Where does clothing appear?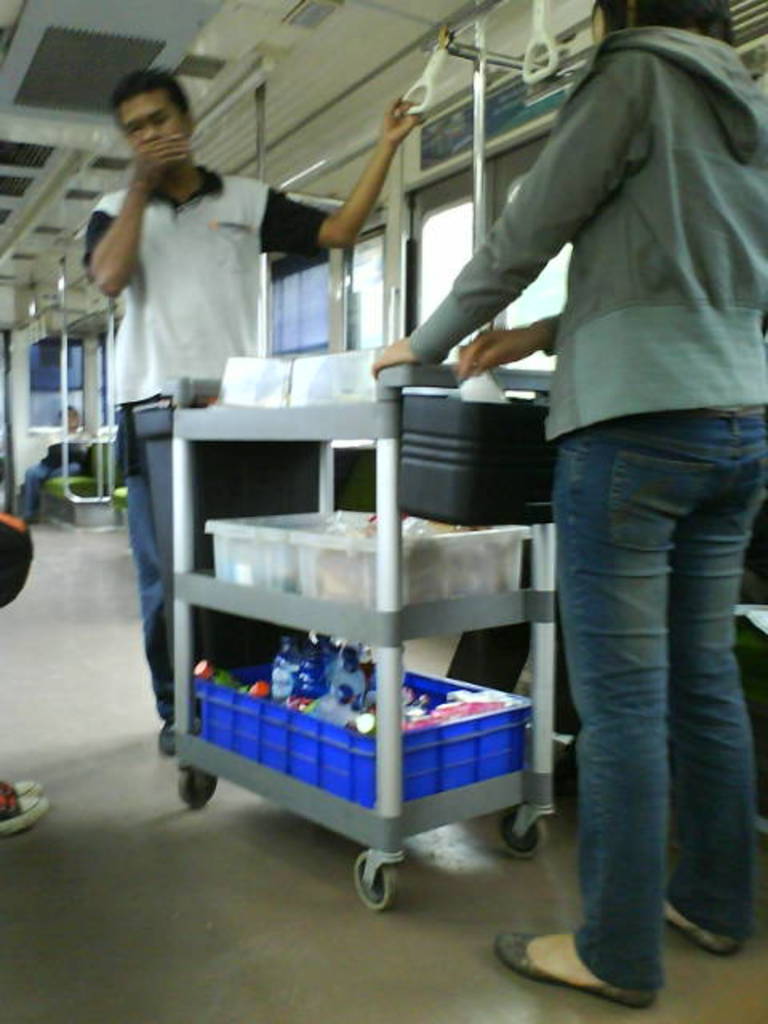
Appears at 408 24 766 992.
